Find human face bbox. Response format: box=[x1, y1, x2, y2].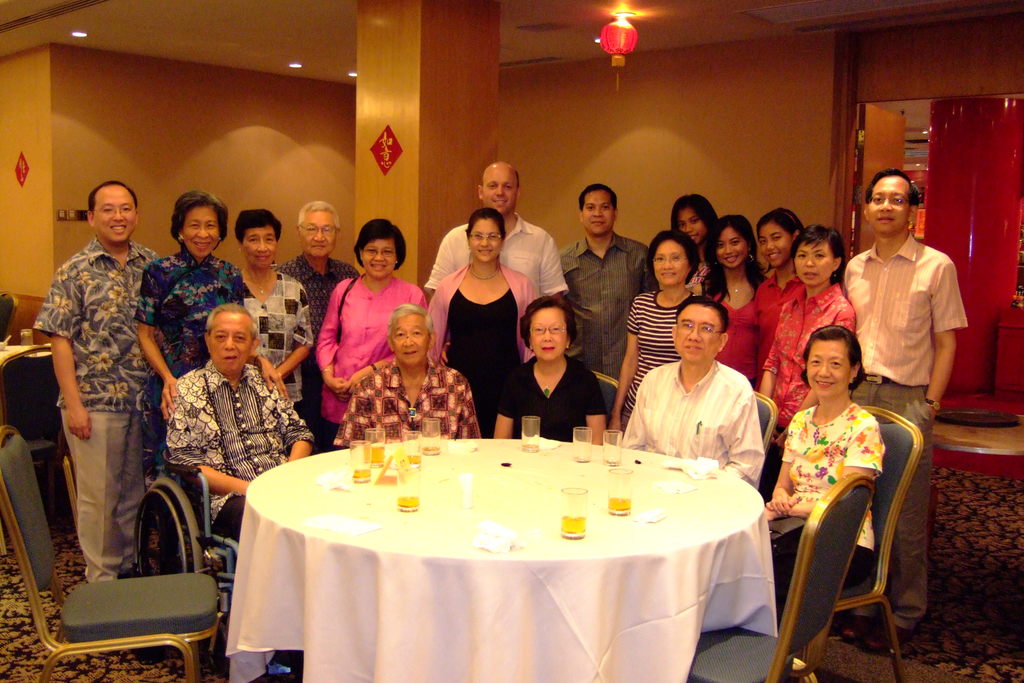
box=[674, 206, 706, 241].
